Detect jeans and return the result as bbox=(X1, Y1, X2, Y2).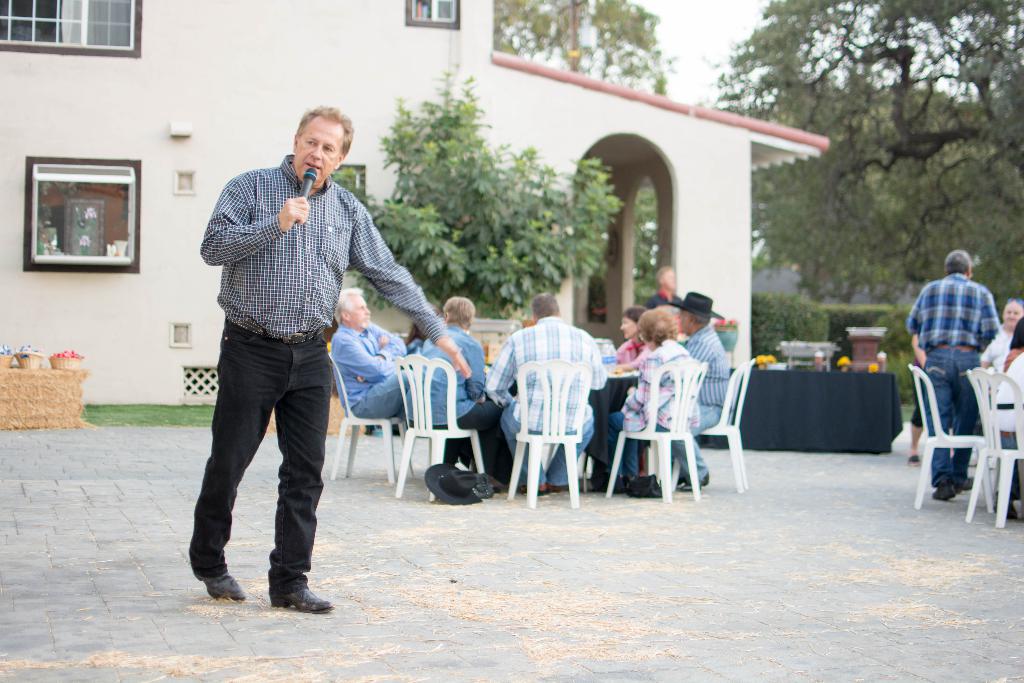
bbox=(179, 319, 332, 602).
